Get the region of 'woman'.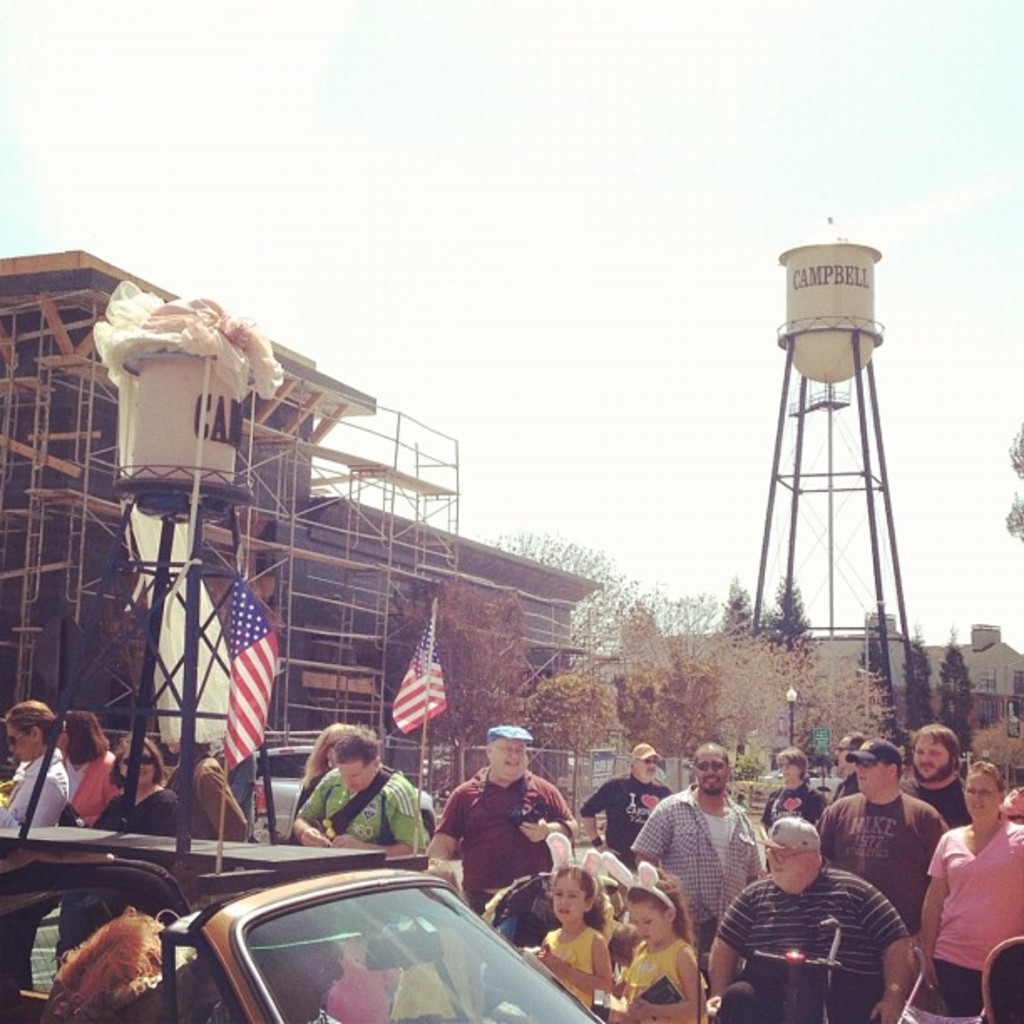
x1=94 y1=731 x2=187 y2=899.
